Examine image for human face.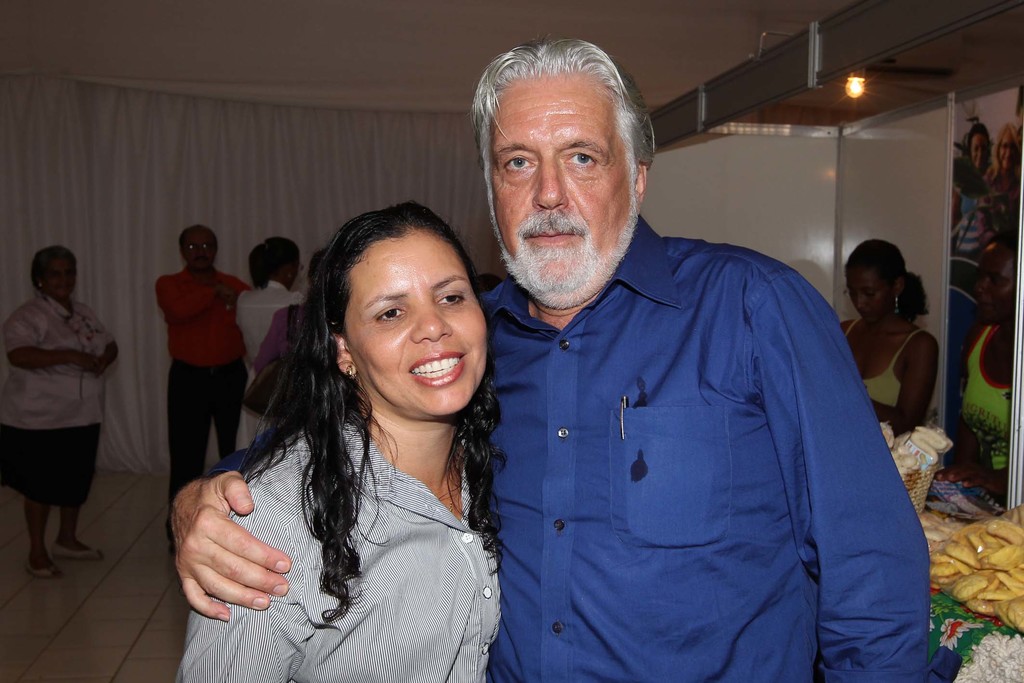
Examination result: bbox(181, 228, 218, 267).
